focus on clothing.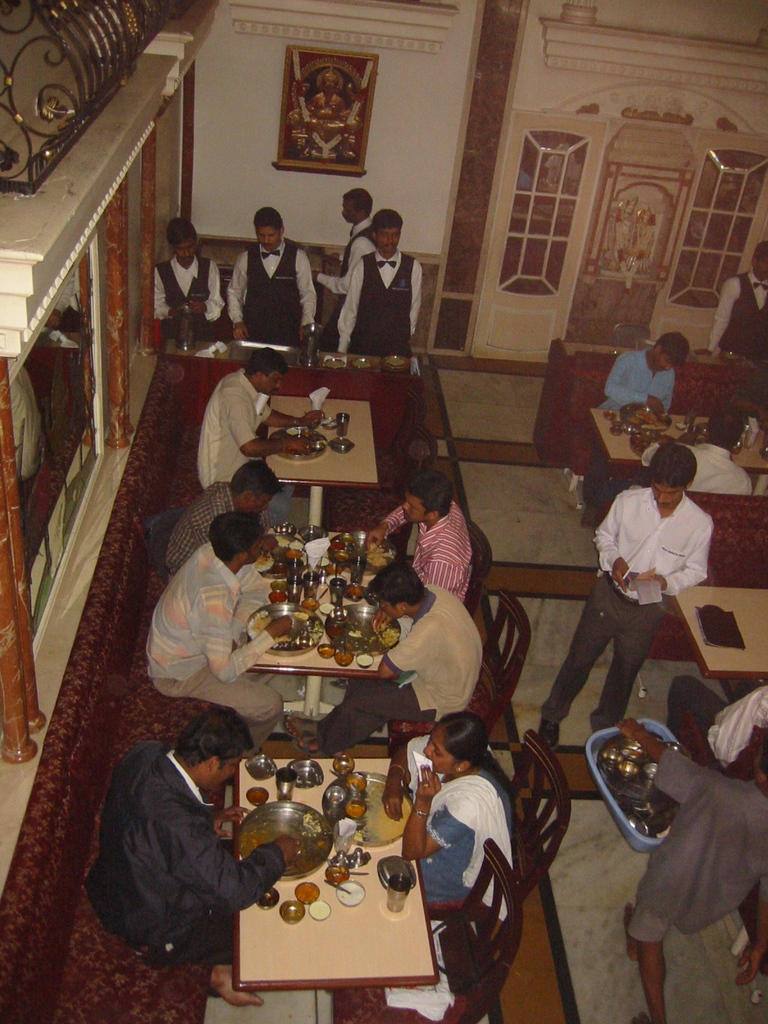
Focused at [667, 681, 767, 764].
